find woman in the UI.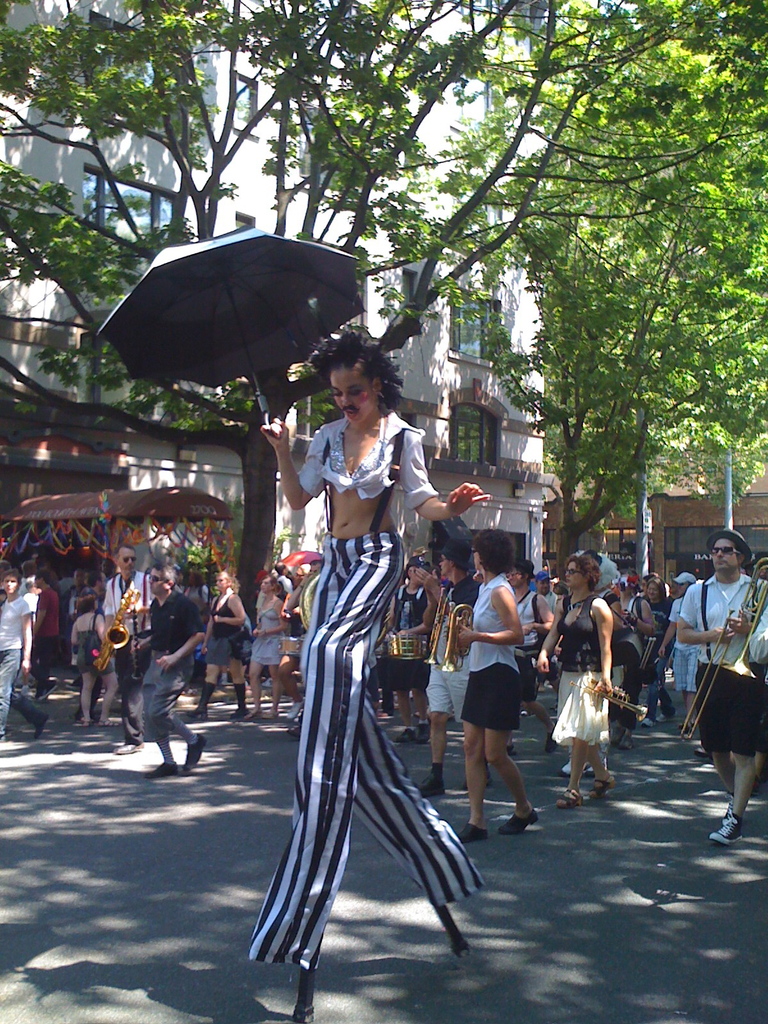
UI element at rect(455, 529, 543, 845).
